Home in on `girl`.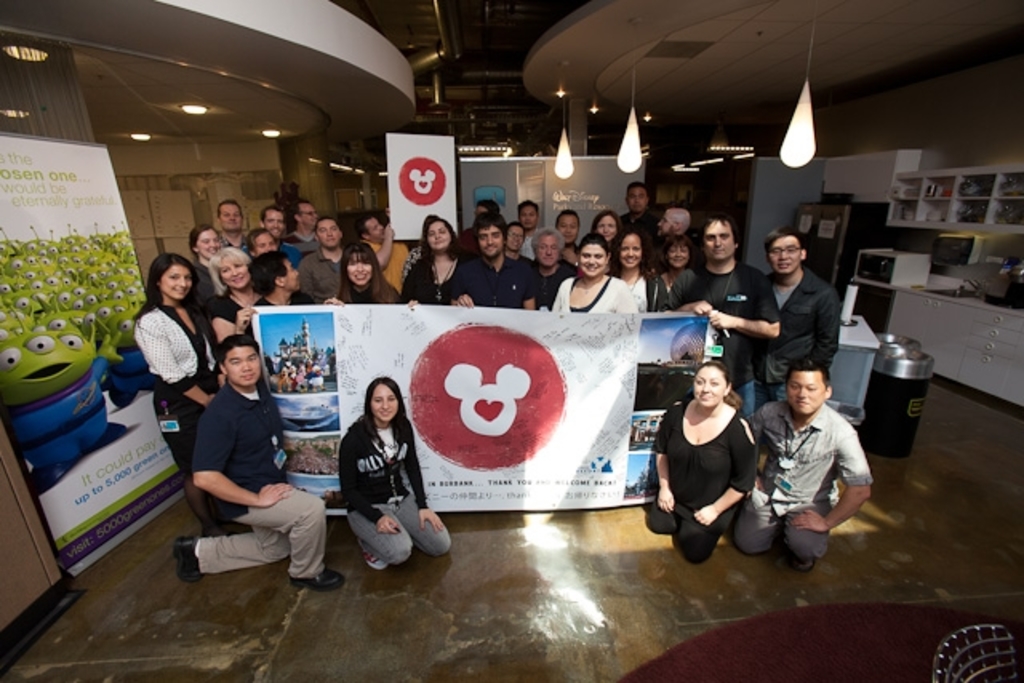
Homed in at BBox(640, 360, 762, 560).
